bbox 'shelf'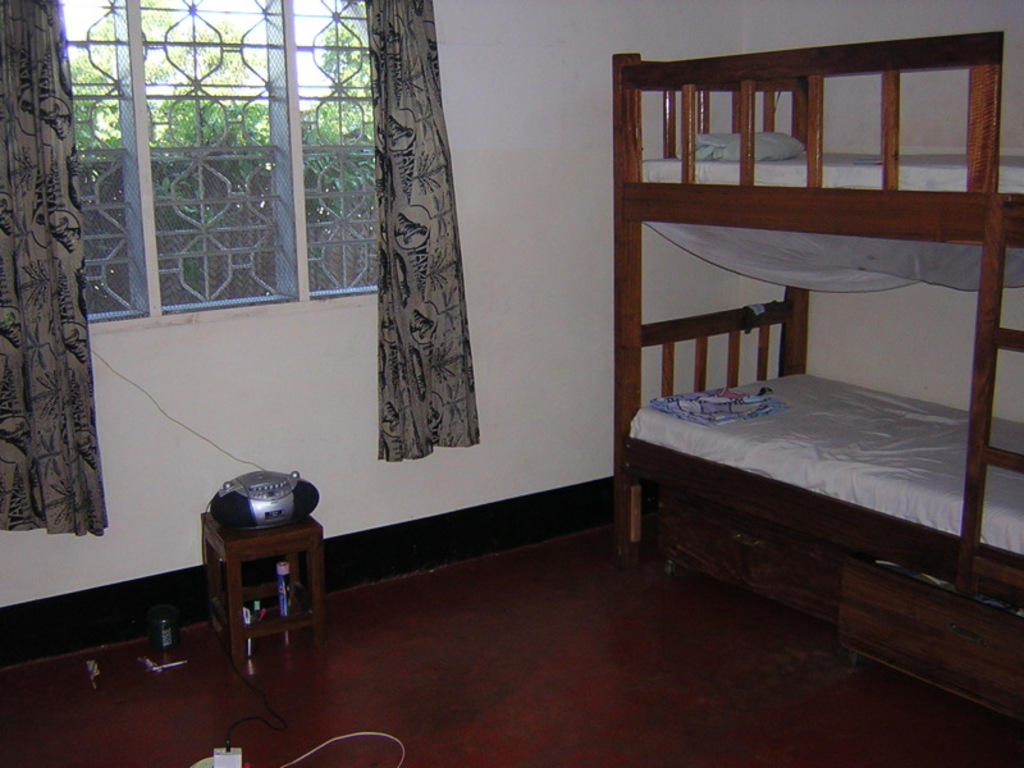
region(183, 532, 335, 648)
